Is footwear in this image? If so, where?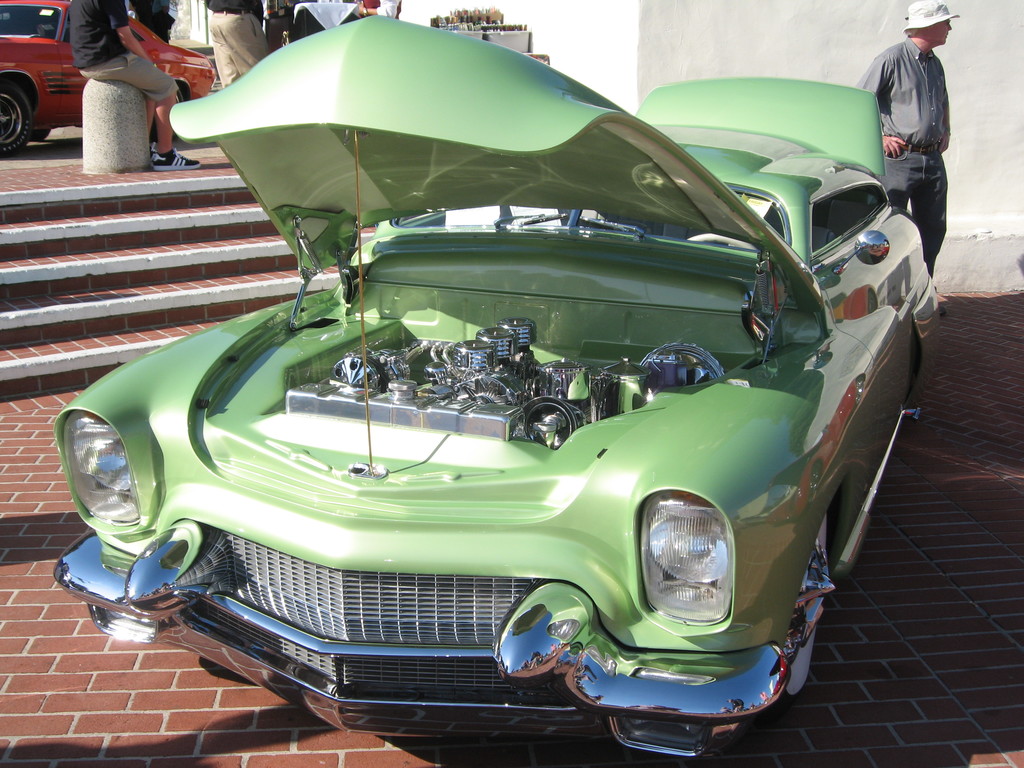
Yes, at region(145, 145, 201, 170).
